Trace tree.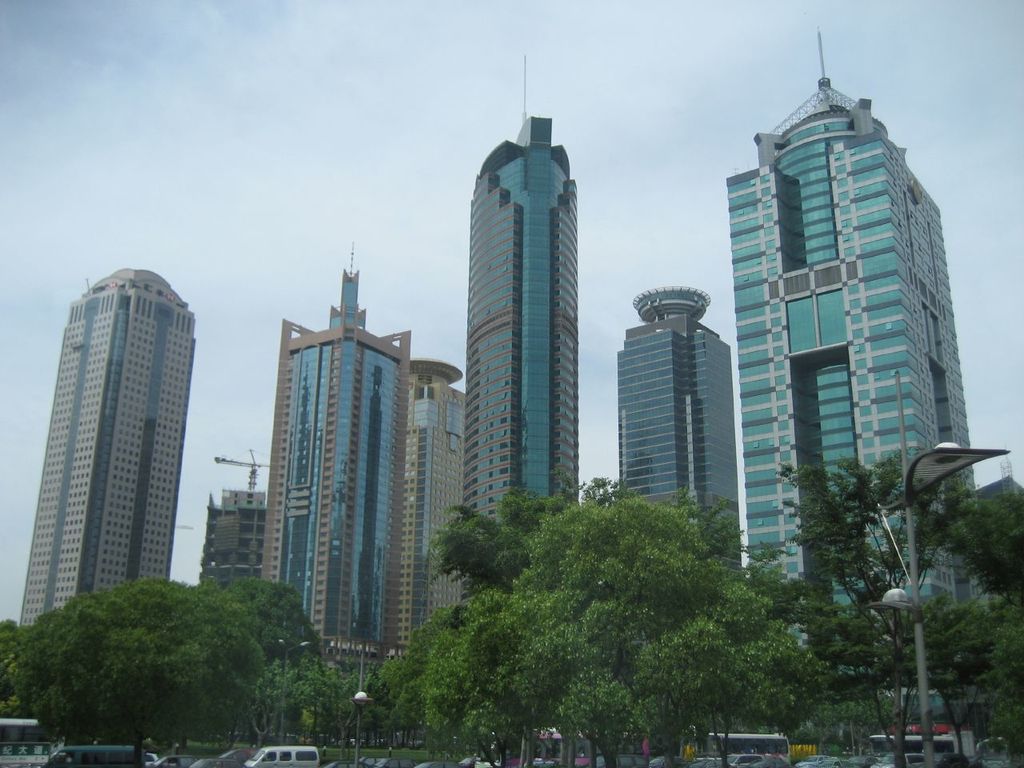
Traced to rect(362, 490, 823, 767).
